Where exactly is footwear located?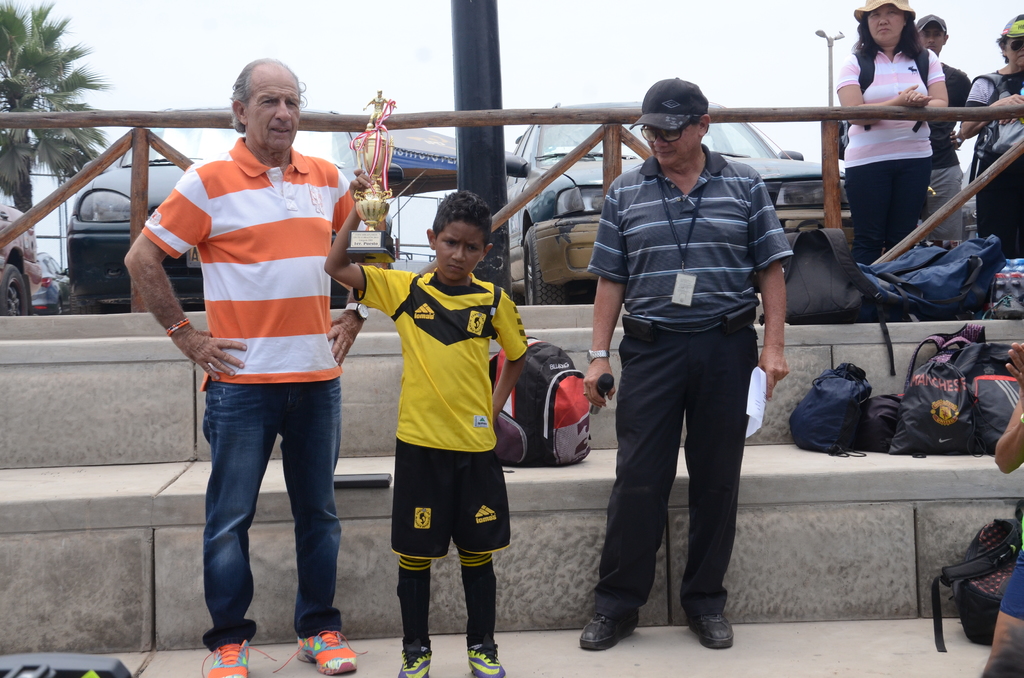
Its bounding box is x1=688, y1=615, x2=738, y2=649.
